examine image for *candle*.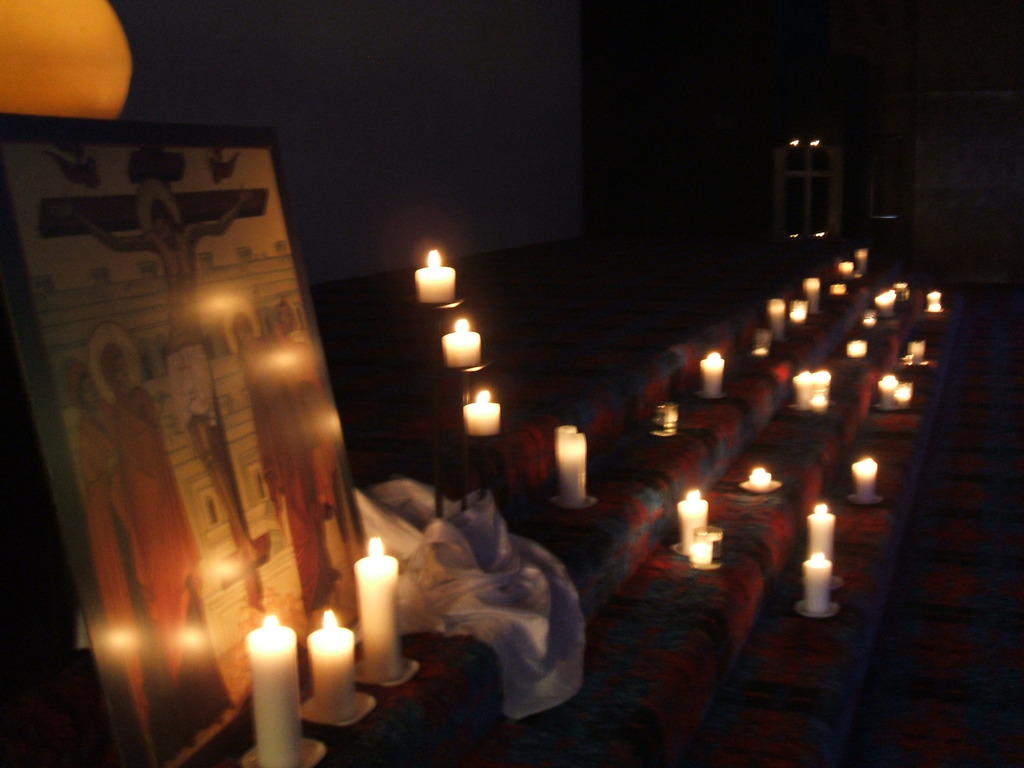
Examination result: box(799, 271, 820, 323).
